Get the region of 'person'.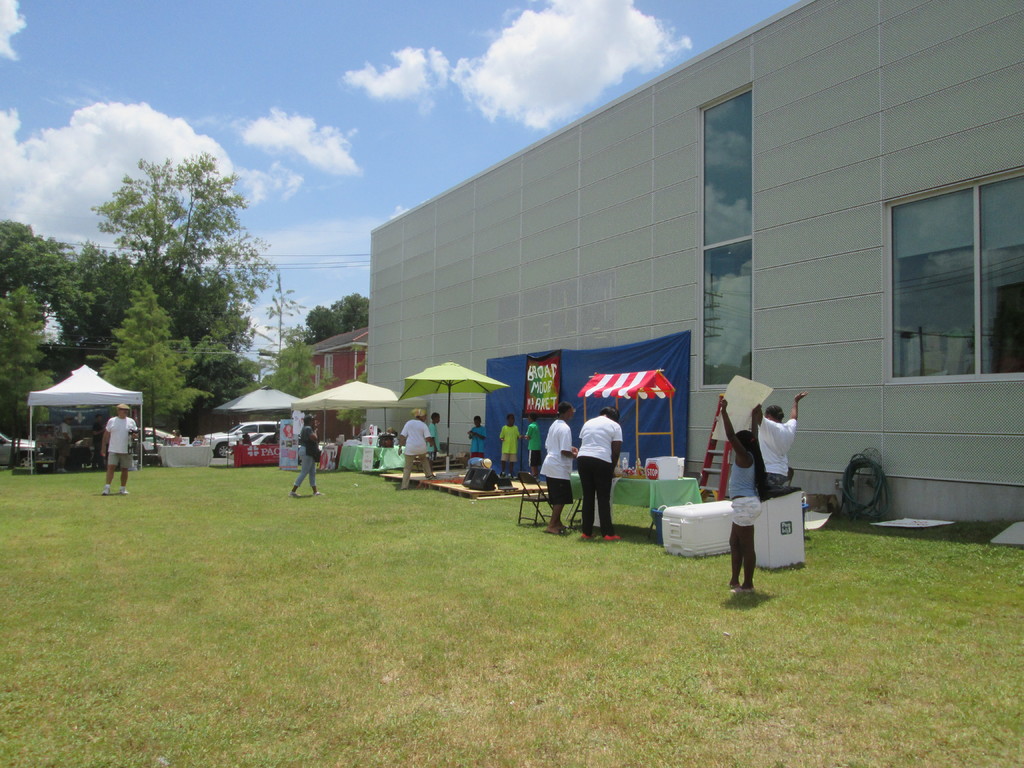
left=499, top=412, right=520, bottom=484.
